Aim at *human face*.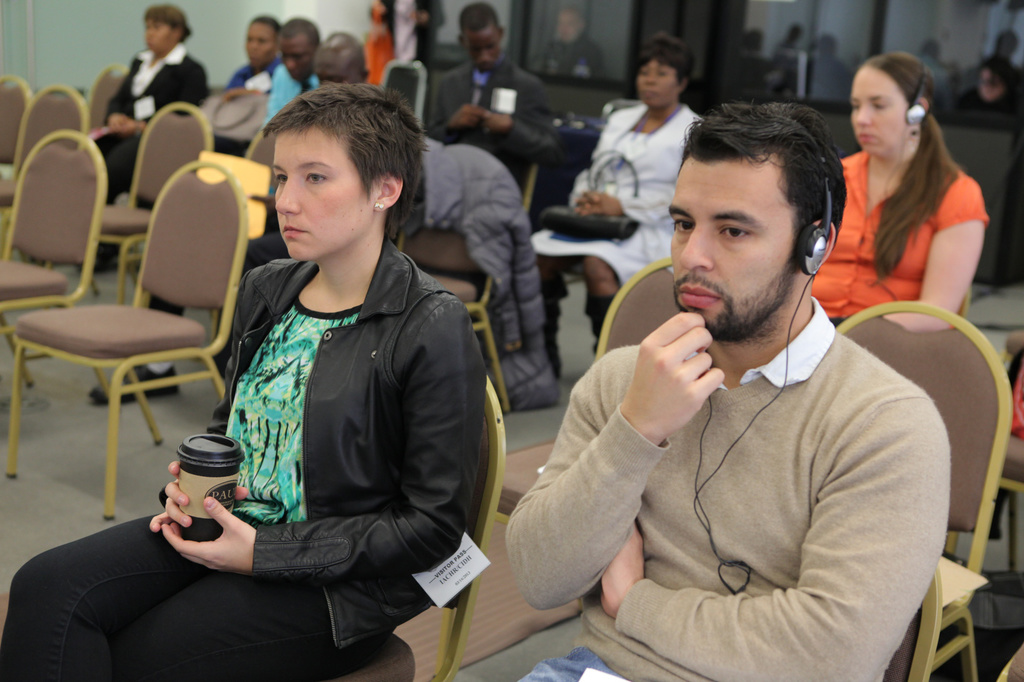
Aimed at {"x1": 664, "y1": 164, "x2": 791, "y2": 337}.
